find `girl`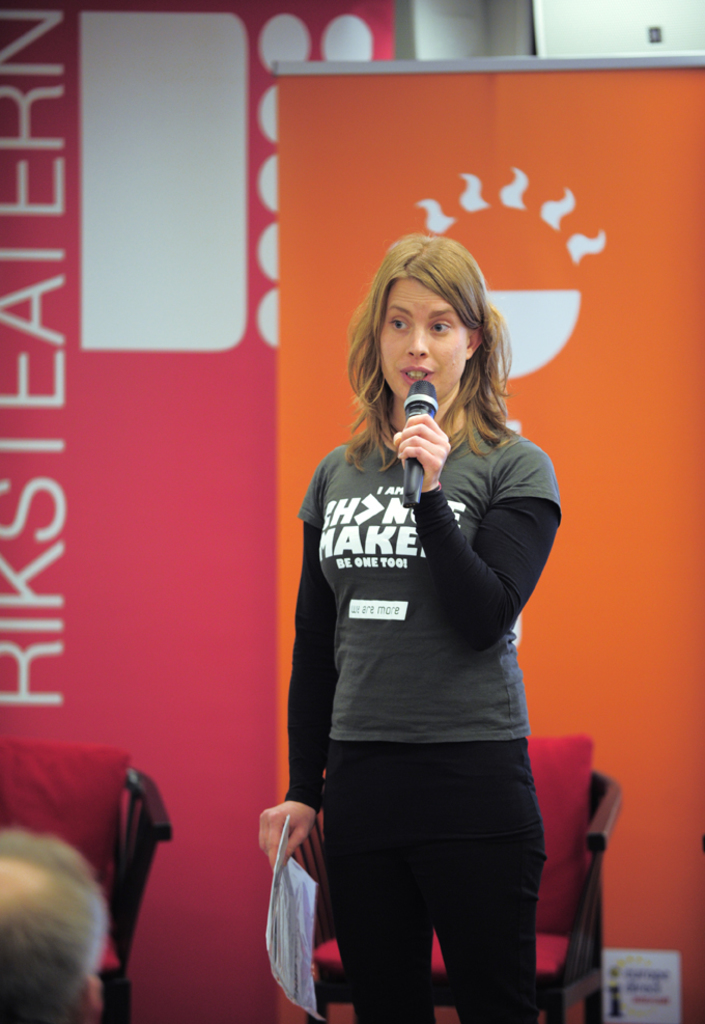
rect(257, 236, 570, 1023)
